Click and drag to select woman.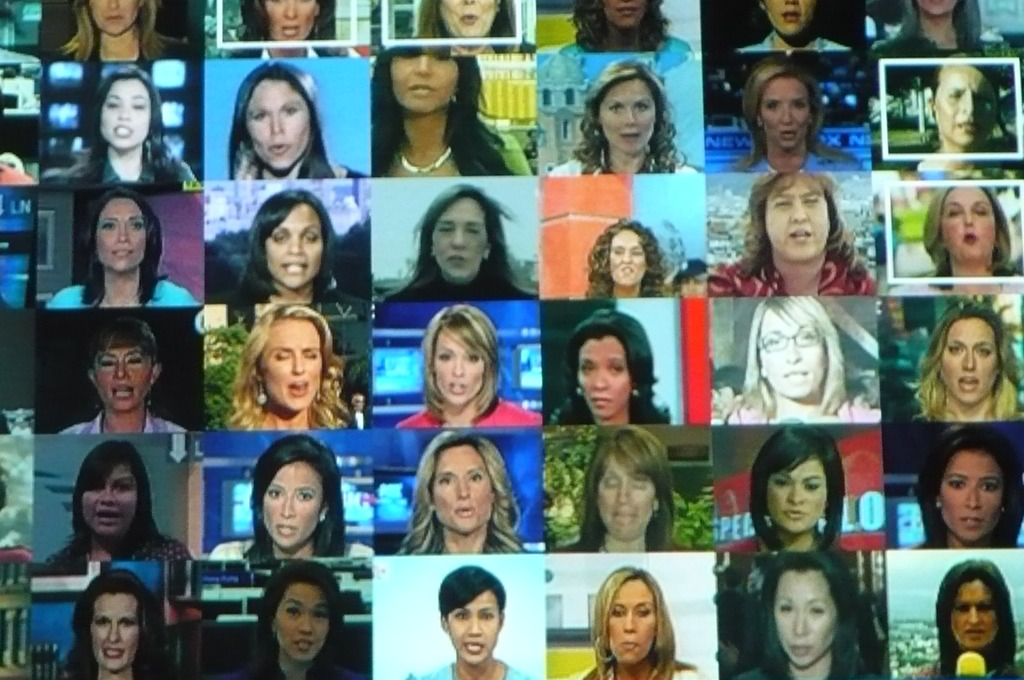
Selection: bbox=(63, 314, 190, 434).
